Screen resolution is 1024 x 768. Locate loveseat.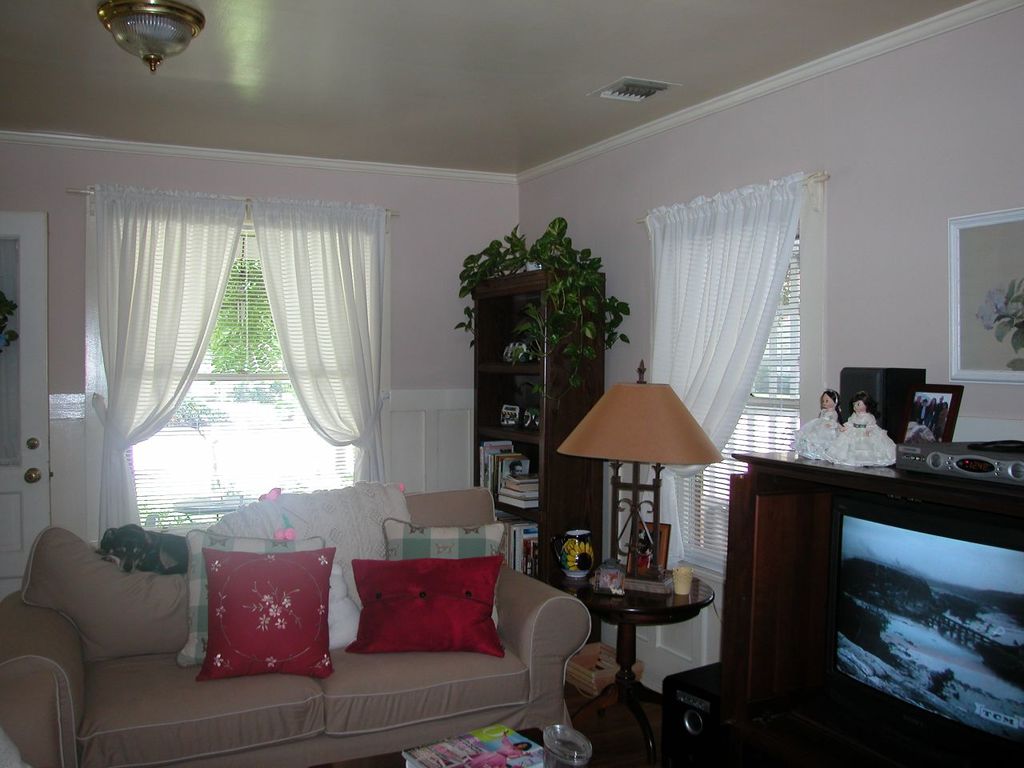
region(0, 522, 596, 767).
